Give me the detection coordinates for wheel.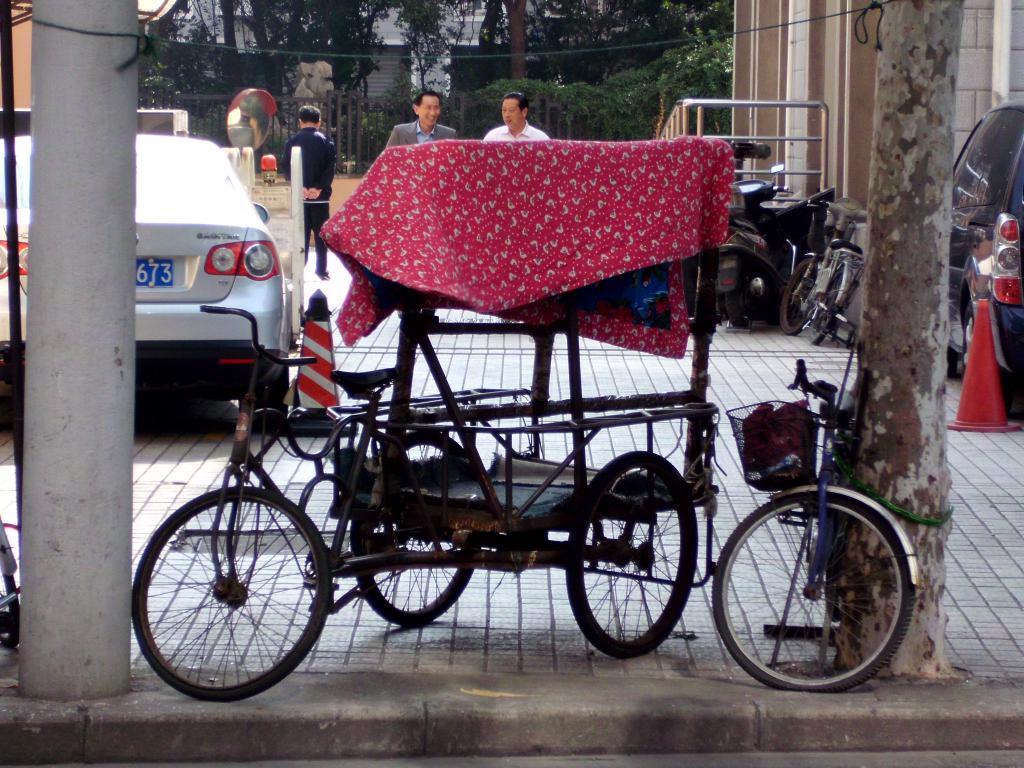
BBox(238, 365, 288, 433).
